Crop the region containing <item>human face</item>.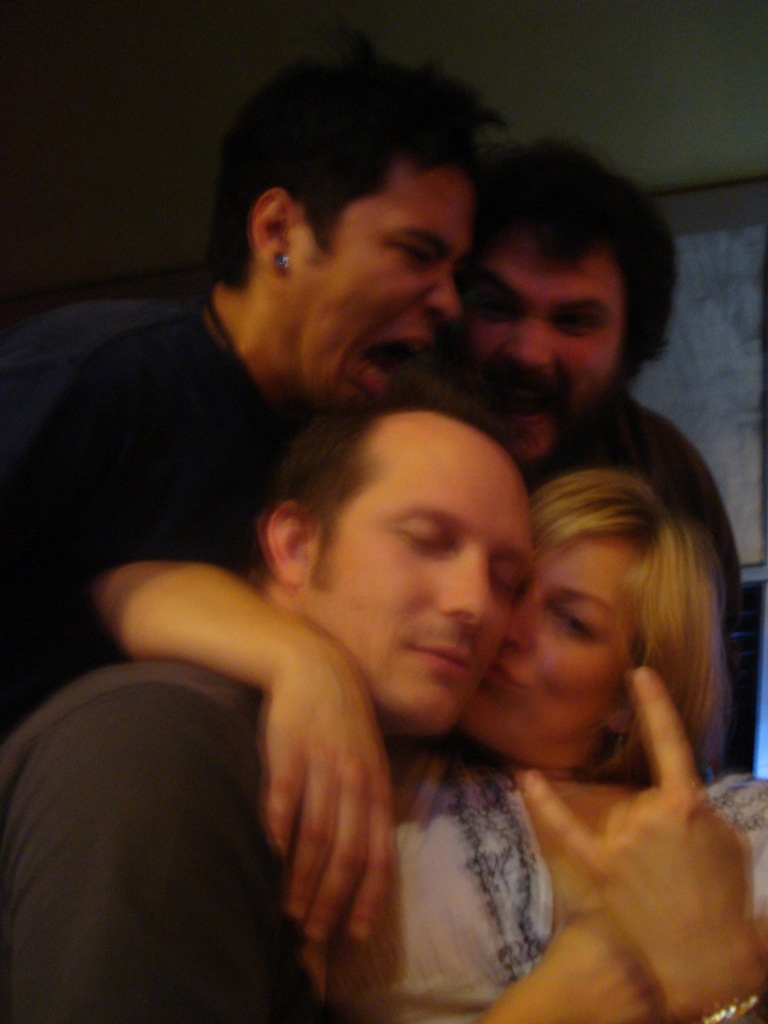
Crop region: Rect(455, 528, 646, 771).
